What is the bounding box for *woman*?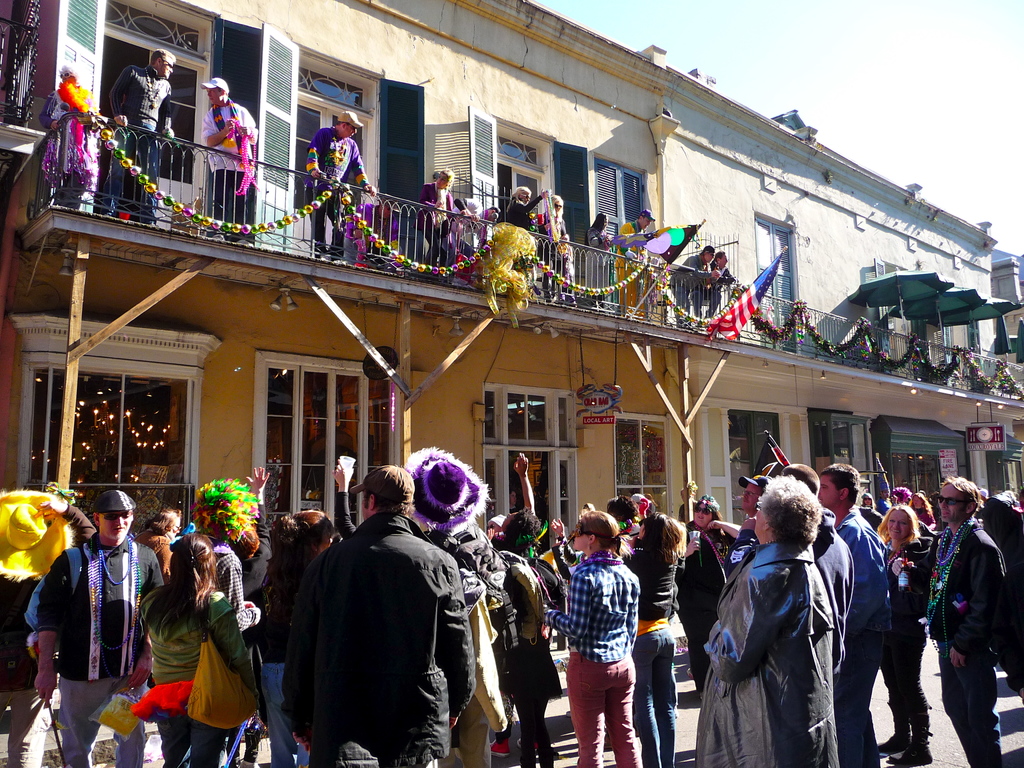
140 532 260 767.
